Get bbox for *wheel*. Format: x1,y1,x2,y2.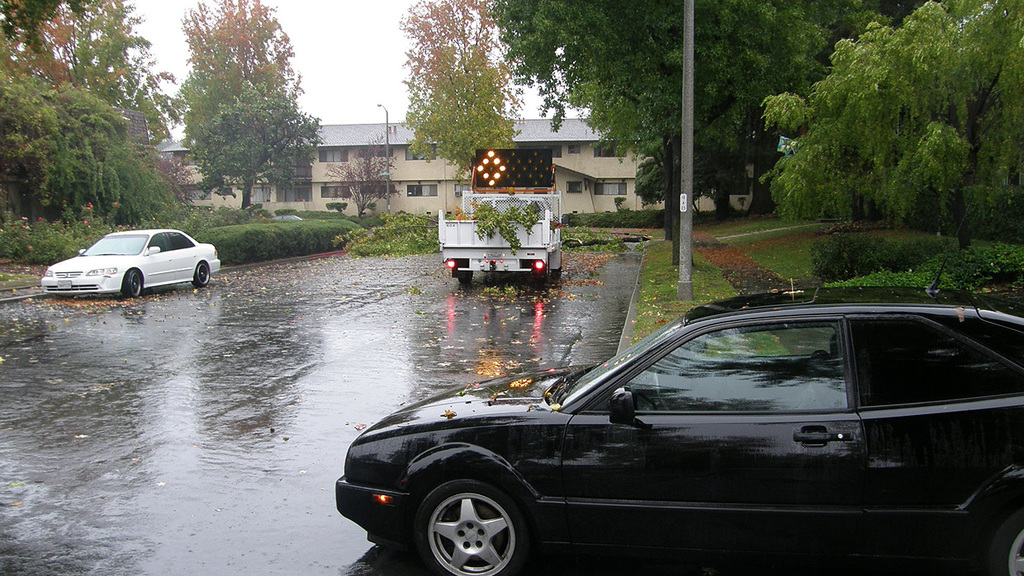
196,257,213,286.
